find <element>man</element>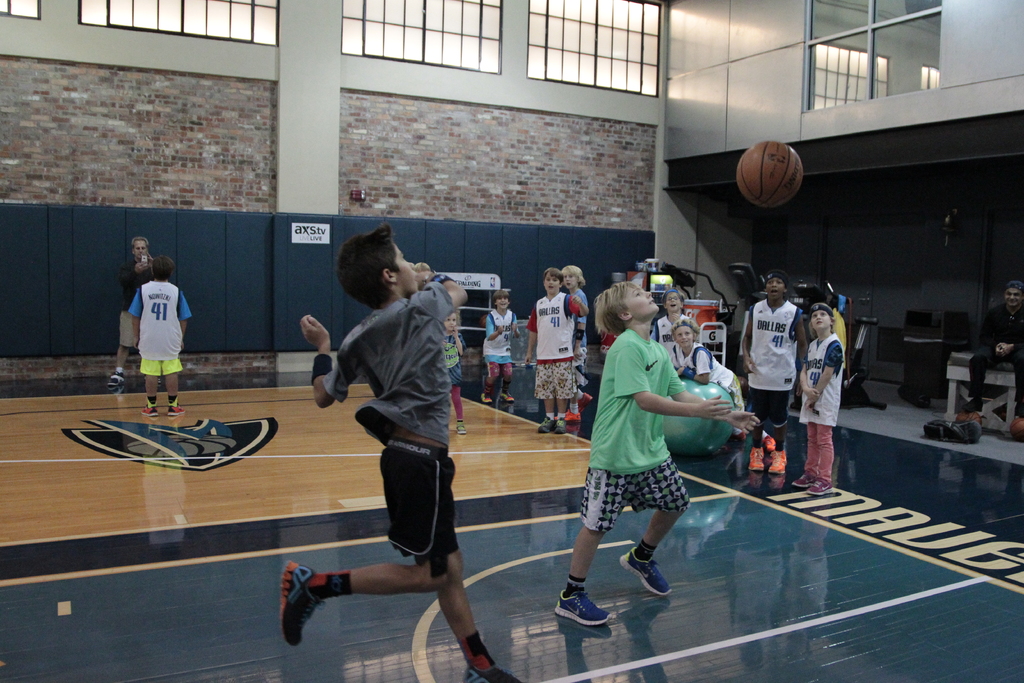
pyautogui.locateOnScreen(100, 233, 159, 393)
